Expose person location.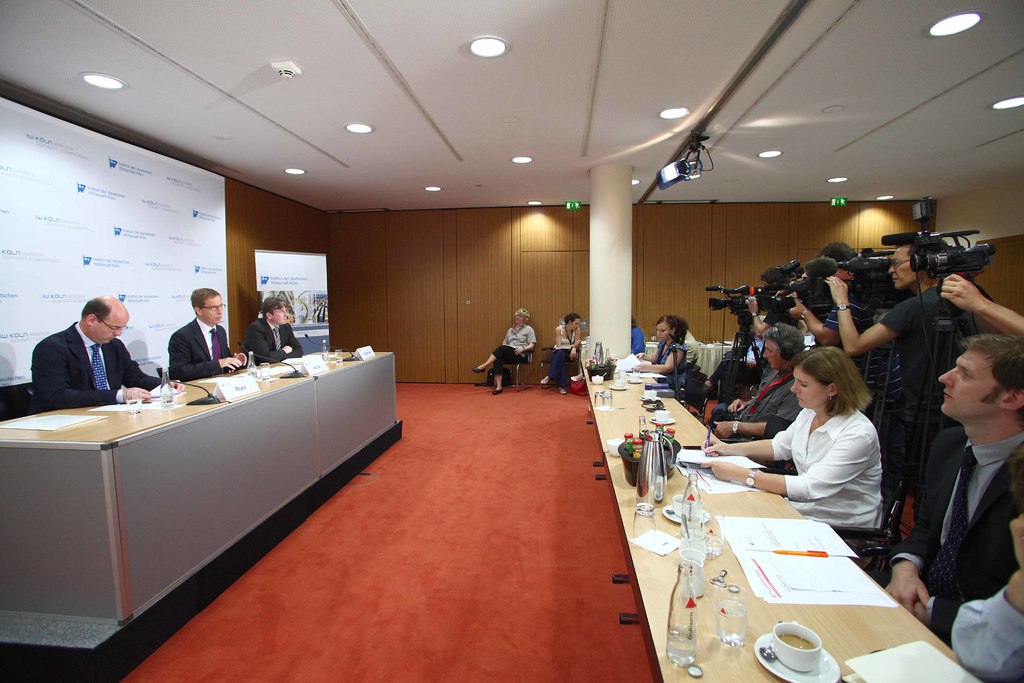
Exposed at bbox=(241, 292, 305, 365).
